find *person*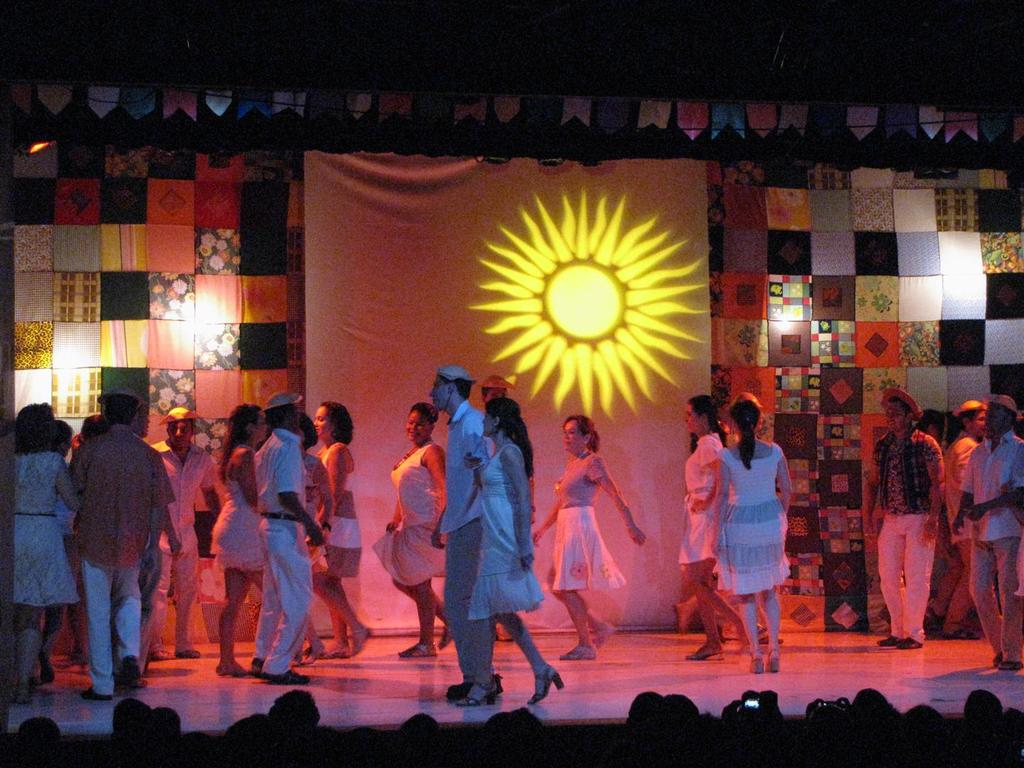
box=[442, 368, 491, 701]
